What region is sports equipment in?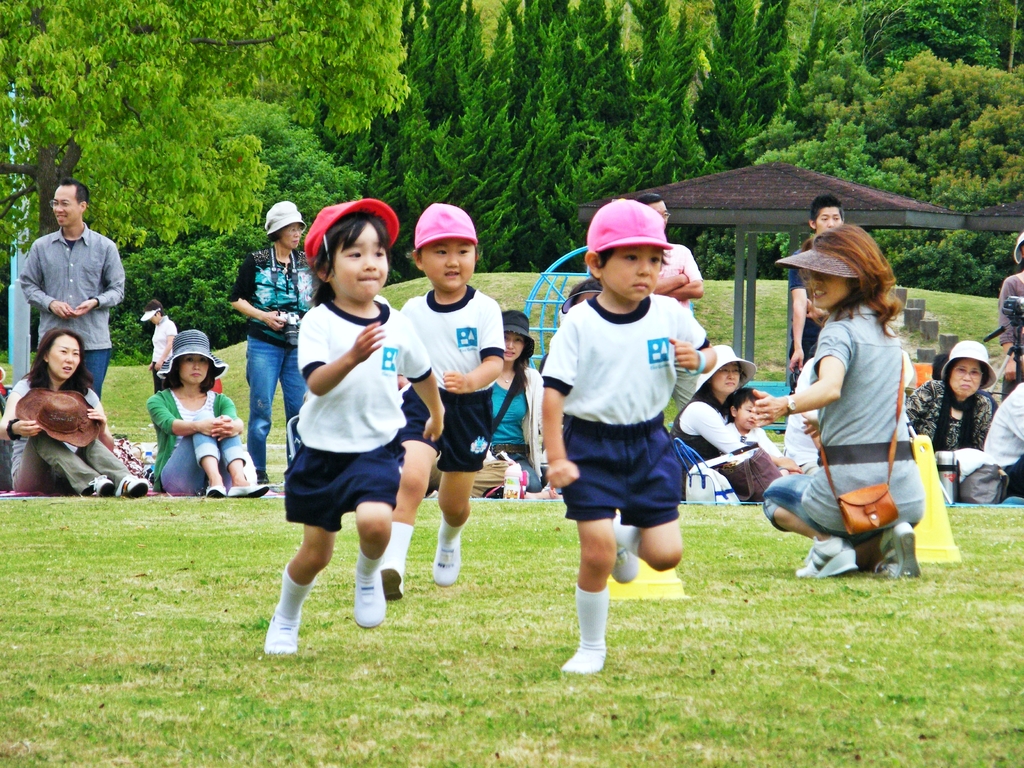
region(796, 535, 861, 583).
